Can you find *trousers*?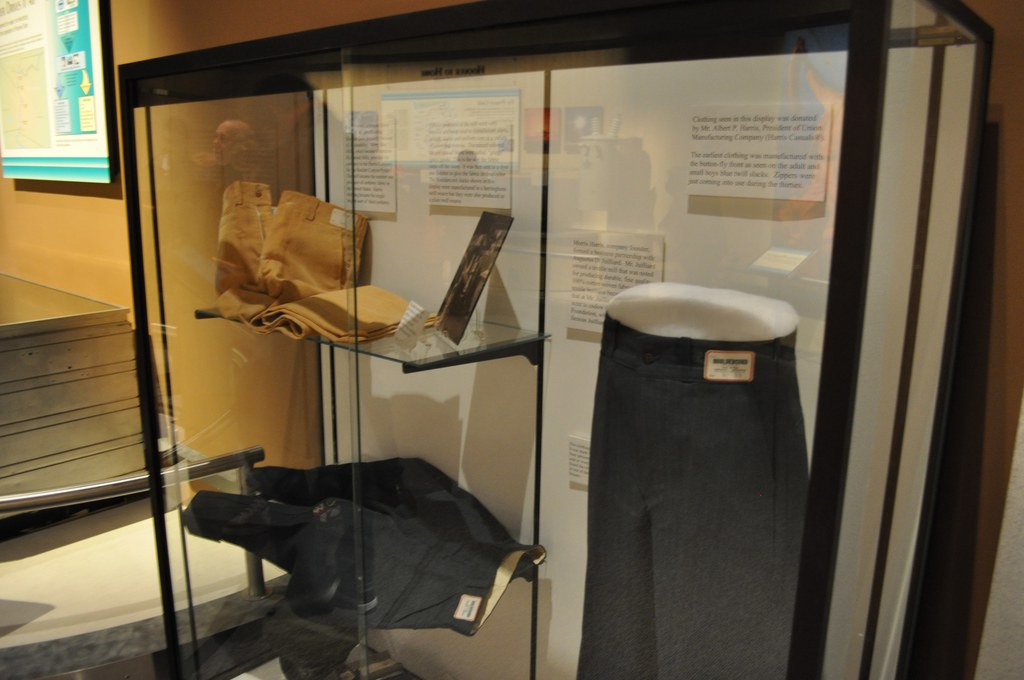
Yes, bounding box: {"left": 216, "top": 176, "right": 428, "bottom": 345}.
